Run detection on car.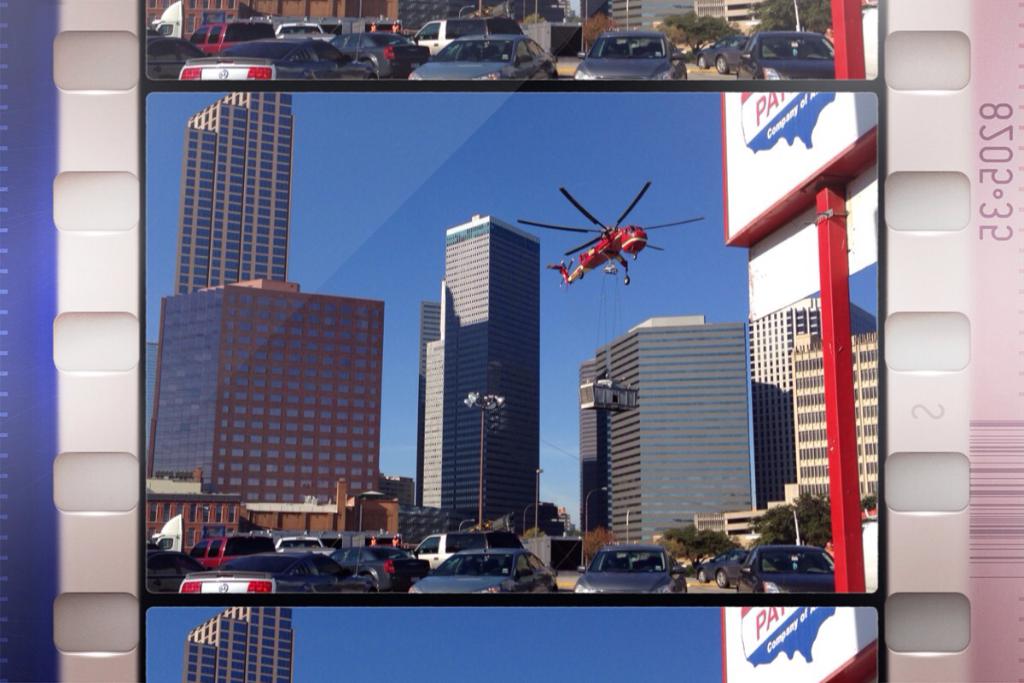
Result: x1=717, y1=551, x2=777, y2=587.
